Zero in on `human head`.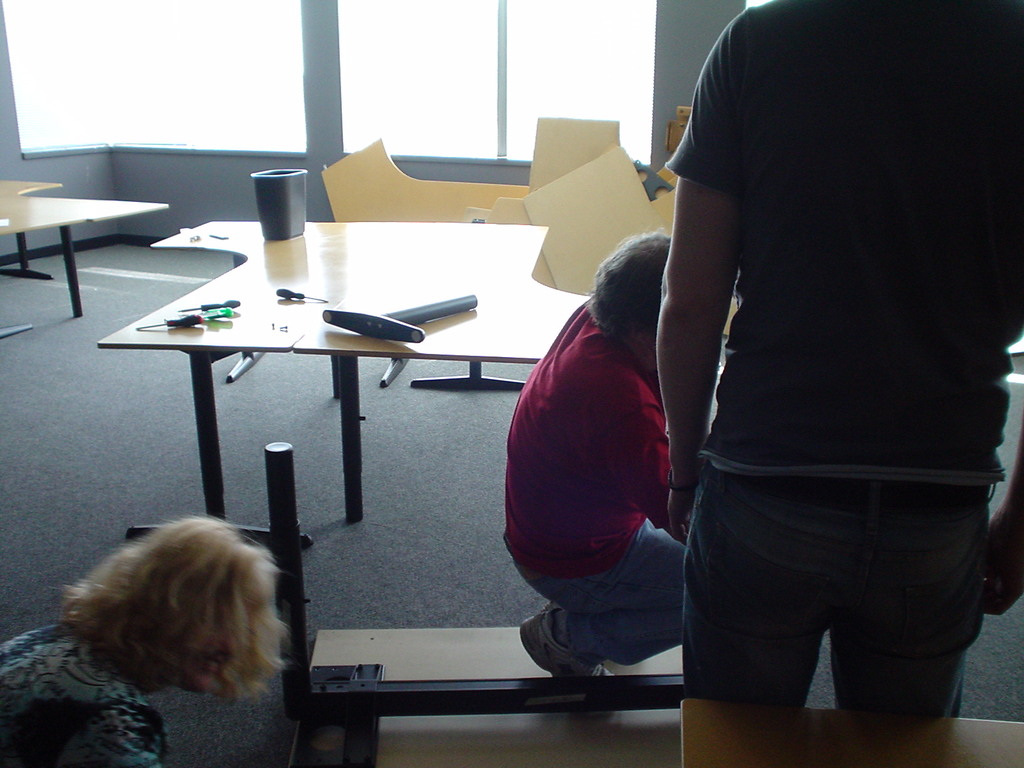
Zeroed in: Rect(66, 513, 296, 723).
